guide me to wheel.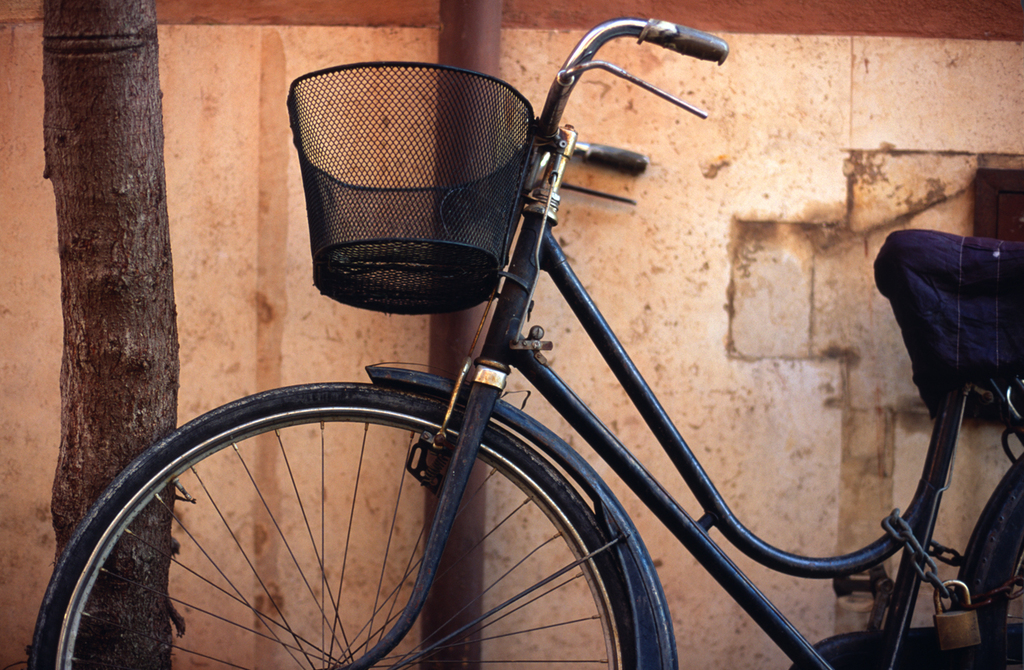
Guidance: <region>23, 378, 629, 669</region>.
